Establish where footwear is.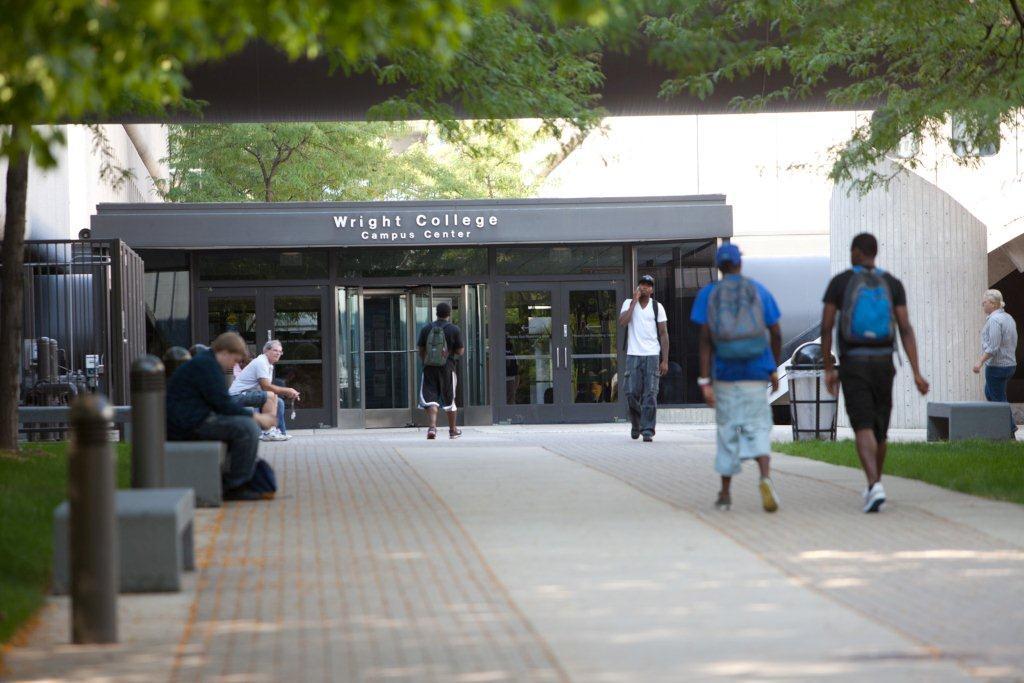
Established at 754, 475, 780, 511.
